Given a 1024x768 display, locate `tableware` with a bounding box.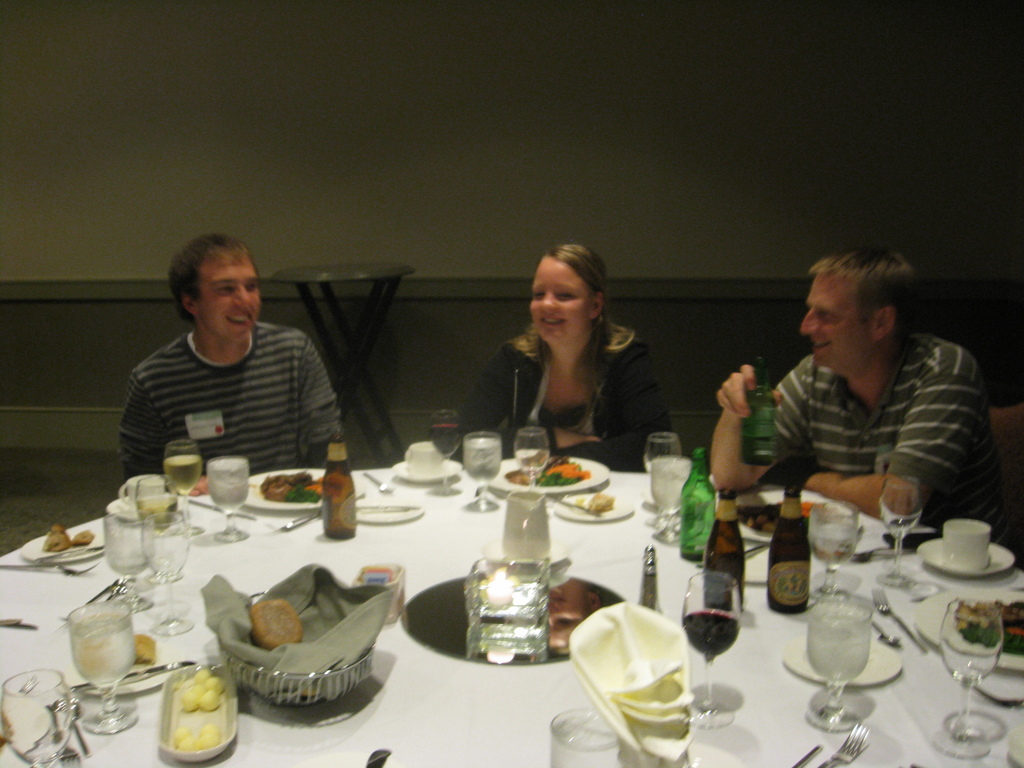
Located: pyautogui.locateOnScreen(484, 451, 611, 496).
